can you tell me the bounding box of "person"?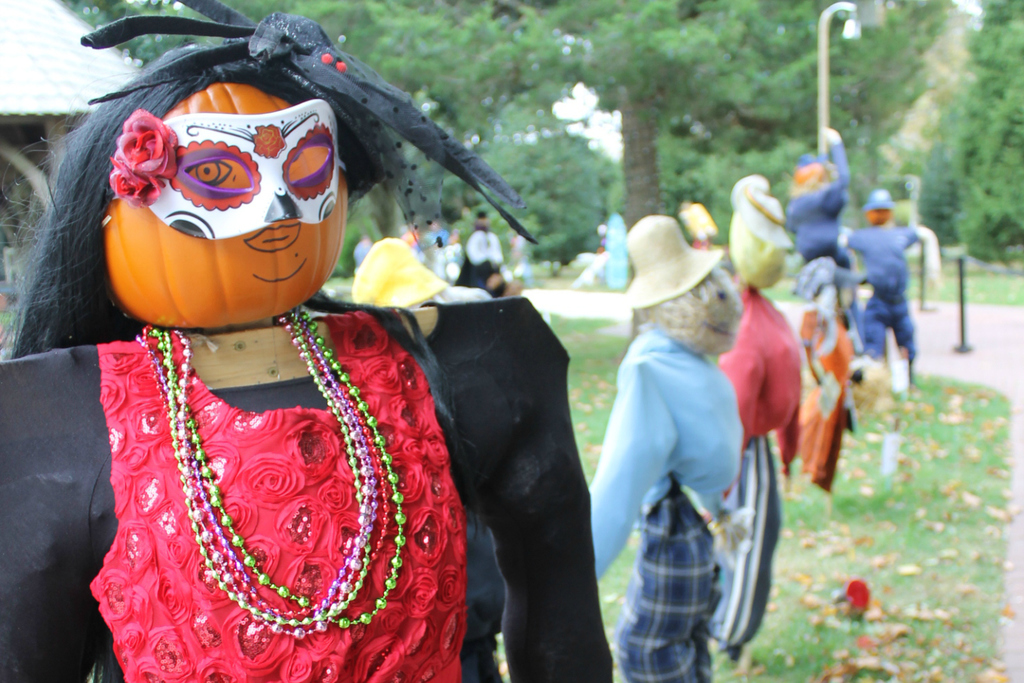
l=789, t=129, r=848, b=268.
